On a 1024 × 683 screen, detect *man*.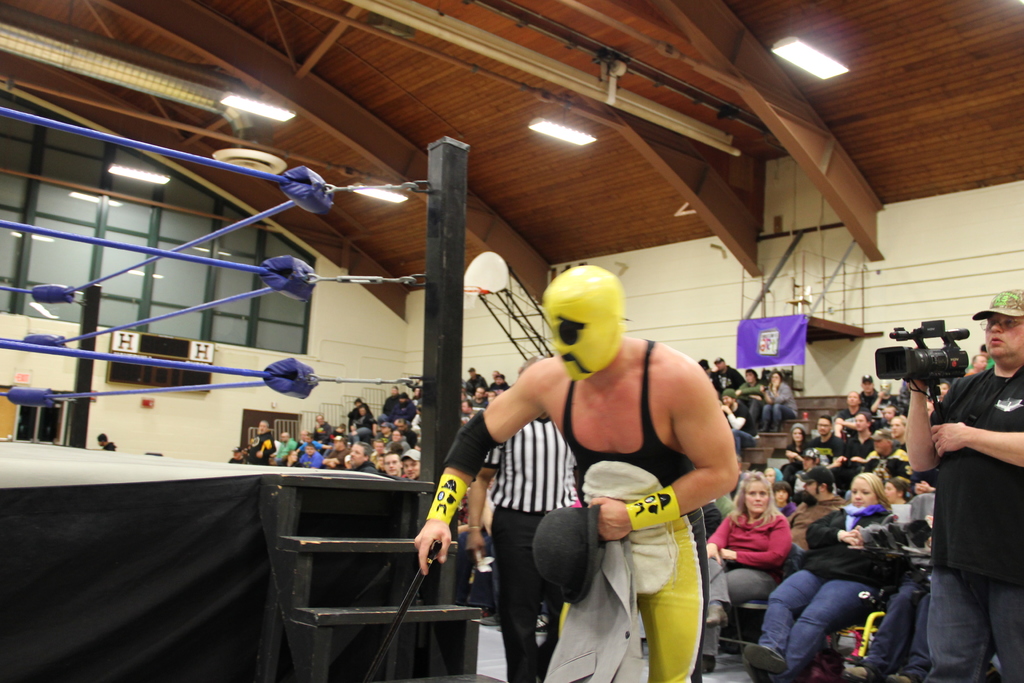
737/366/767/424.
